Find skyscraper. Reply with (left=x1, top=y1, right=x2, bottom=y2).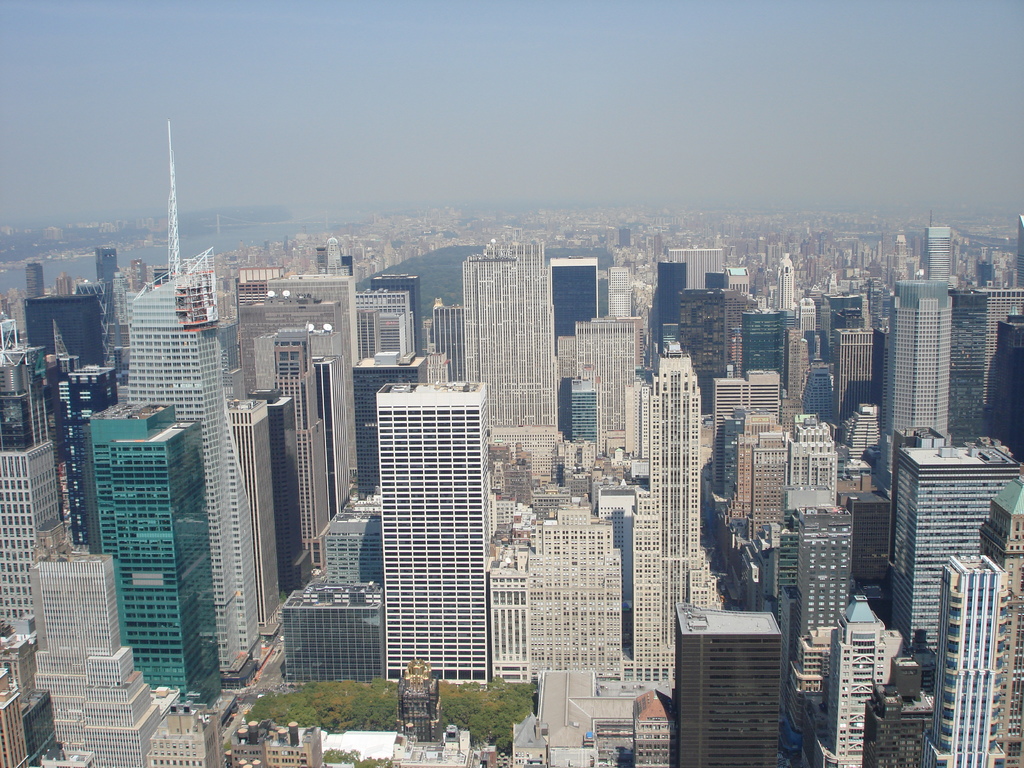
(left=887, top=444, right=1020, bottom=642).
